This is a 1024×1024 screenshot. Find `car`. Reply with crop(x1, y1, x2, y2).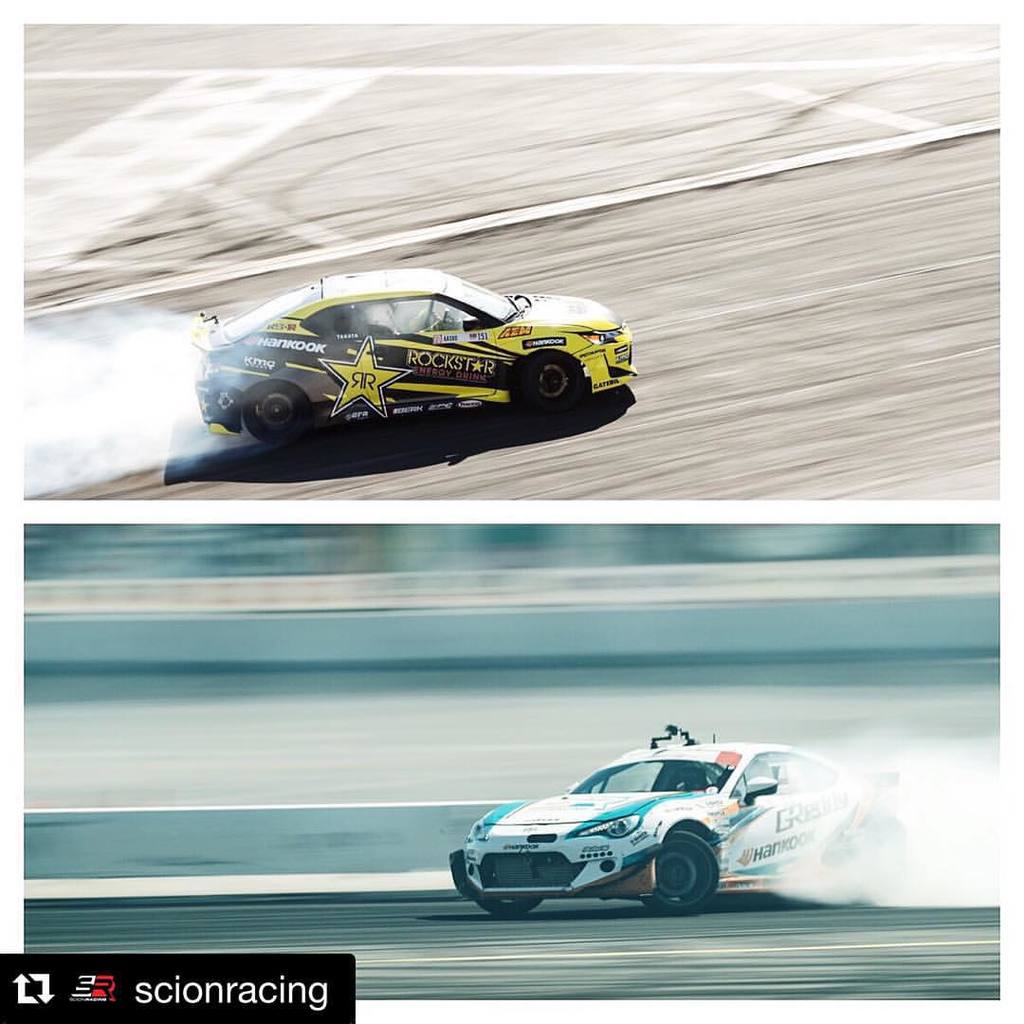
crop(184, 264, 630, 477).
